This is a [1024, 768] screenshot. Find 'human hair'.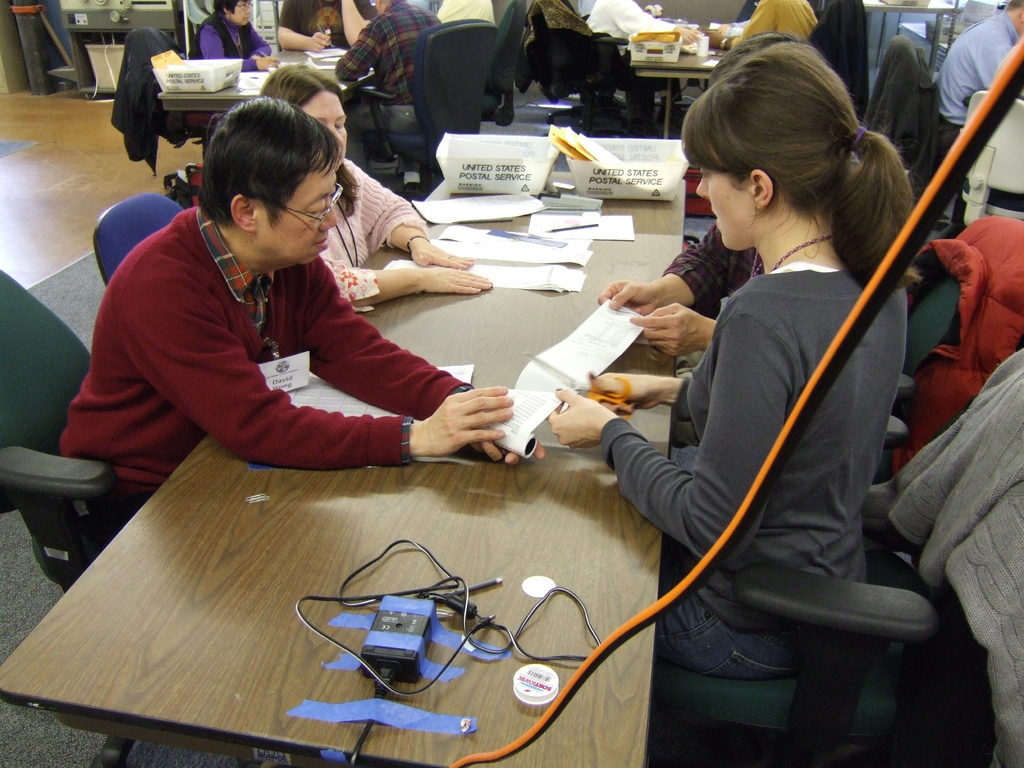
Bounding box: locate(212, 0, 241, 19).
